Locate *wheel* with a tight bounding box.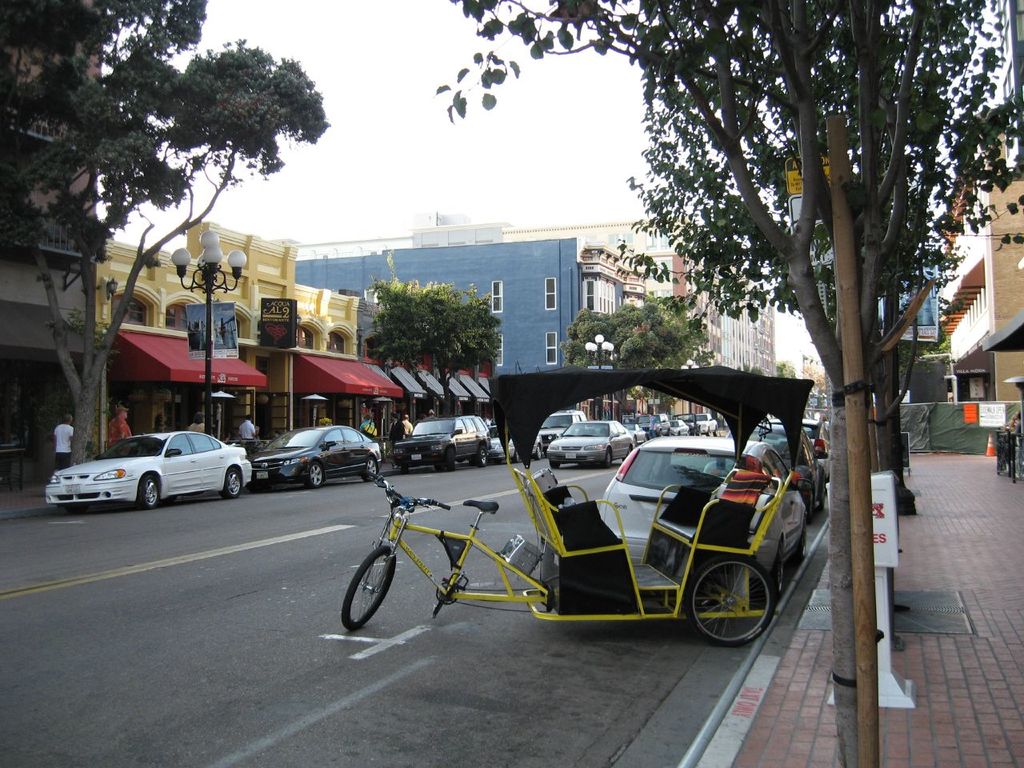
box=[307, 462, 325, 487].
